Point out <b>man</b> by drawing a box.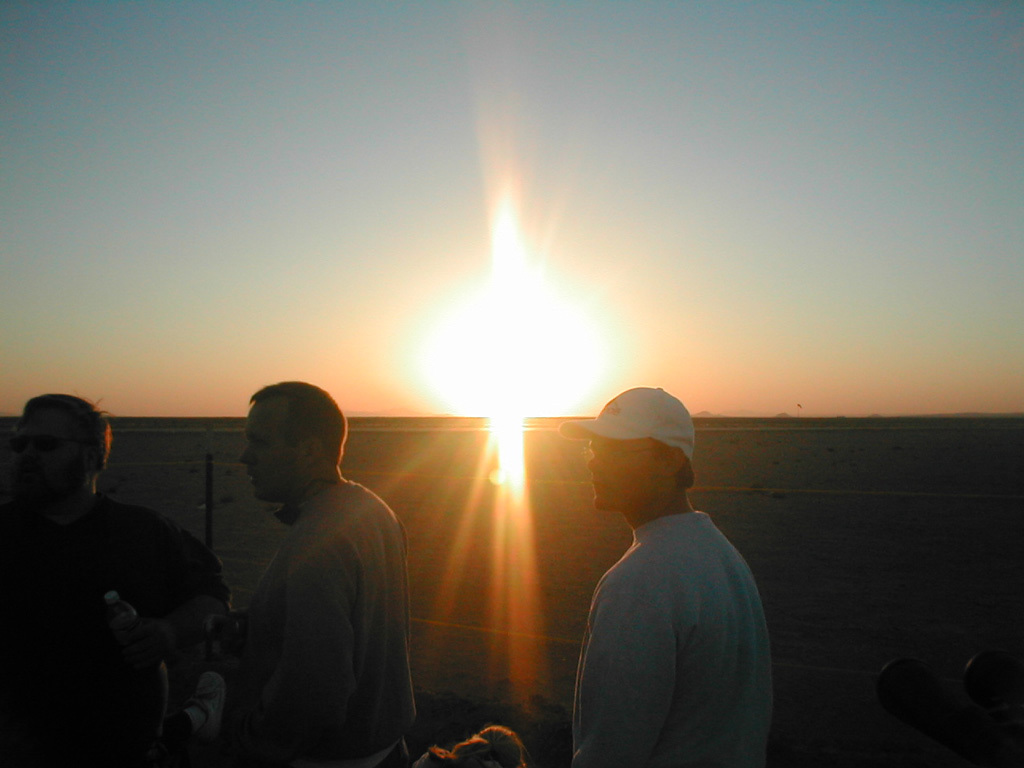
bbox=(541, 382, 792, 767).
